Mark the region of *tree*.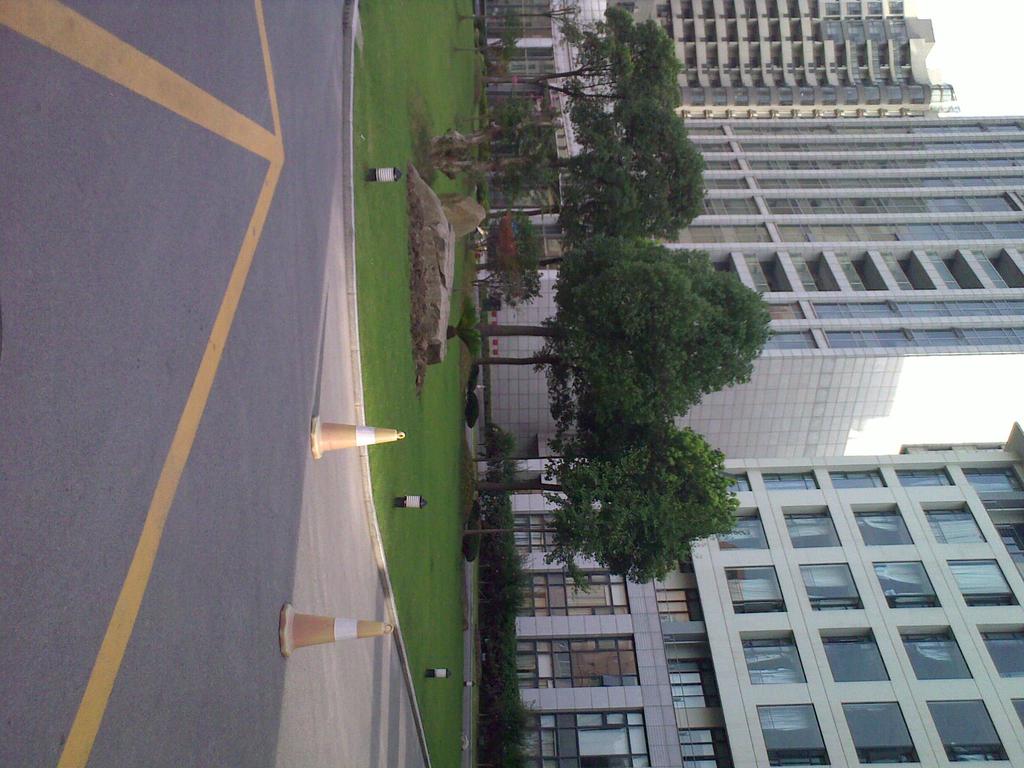
Region: Rect(465, 481, 724, 600).
